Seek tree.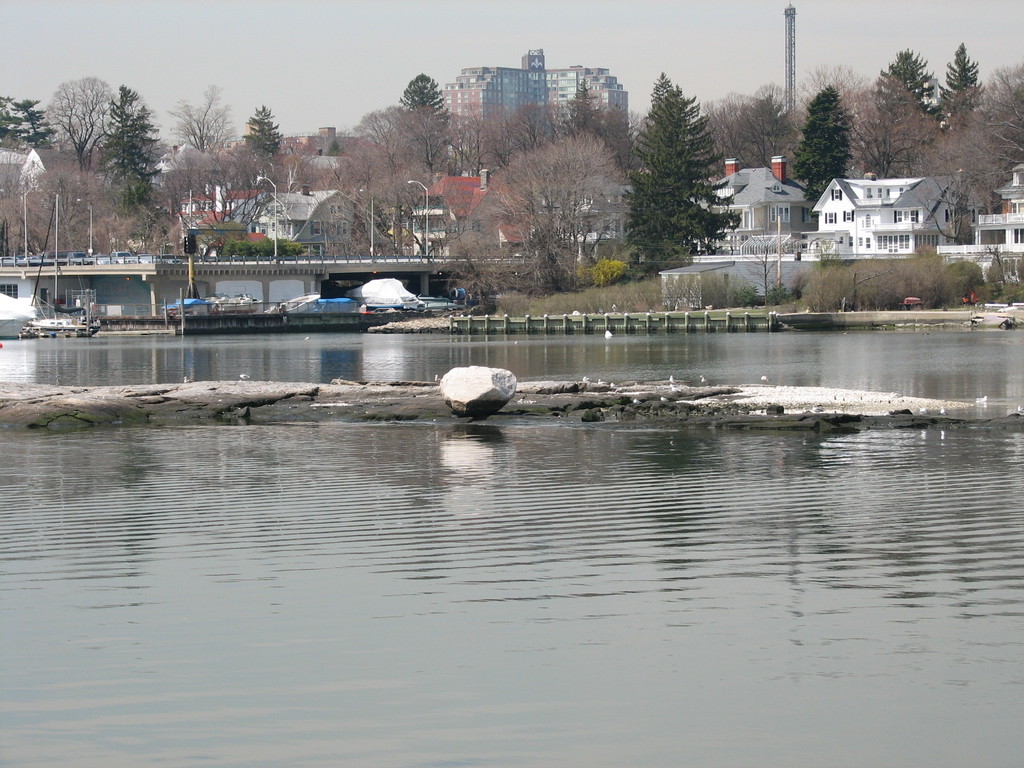
crop(457, 99, 587, 185).
